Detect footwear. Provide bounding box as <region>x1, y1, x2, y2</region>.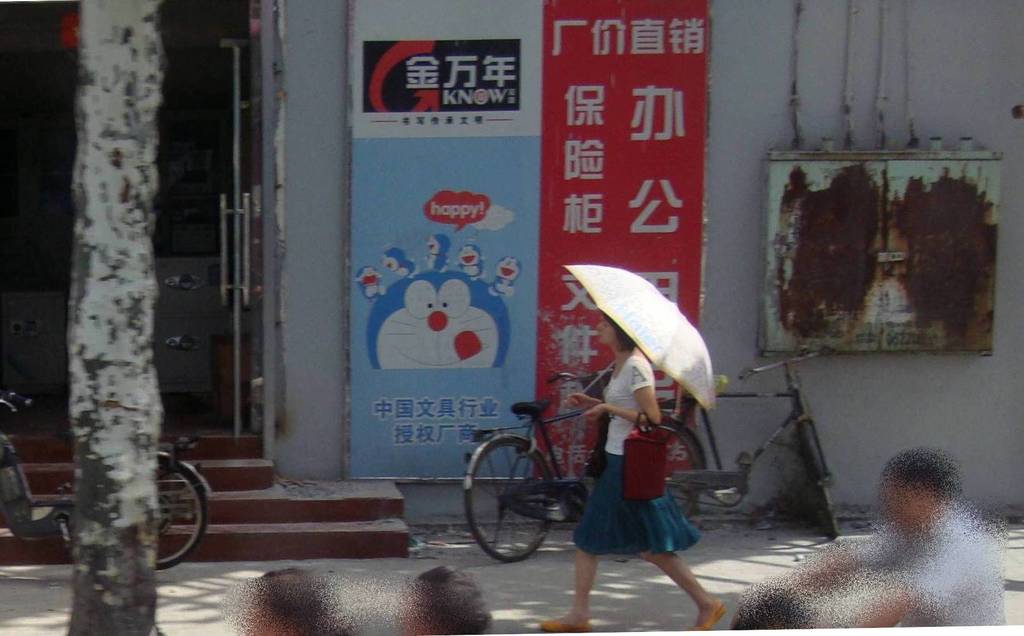
<region>684, 596, 733, 635</region>.
